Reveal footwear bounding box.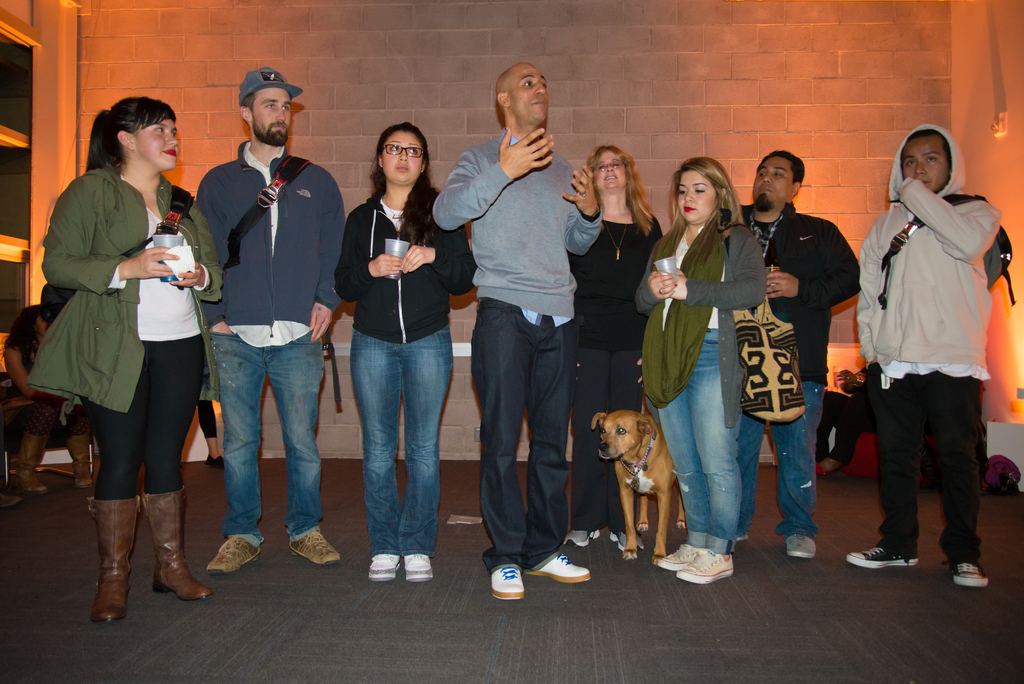
Revealed: <bbox>403, 550, 430, 583</bbox>.
